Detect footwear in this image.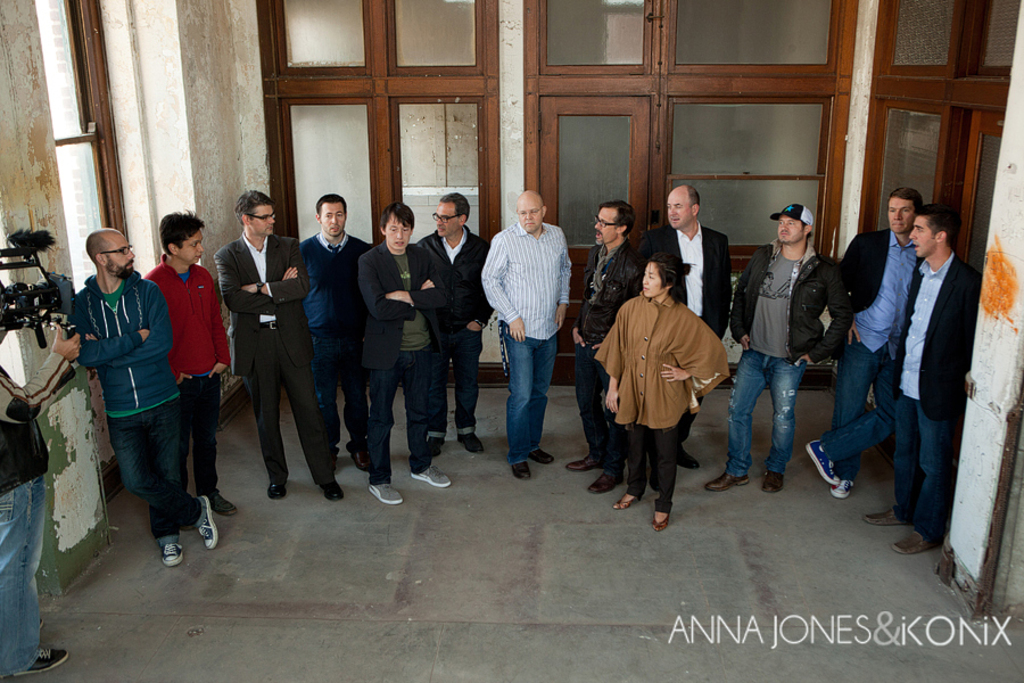
Detection: detection(761, 471, 783, 491).
